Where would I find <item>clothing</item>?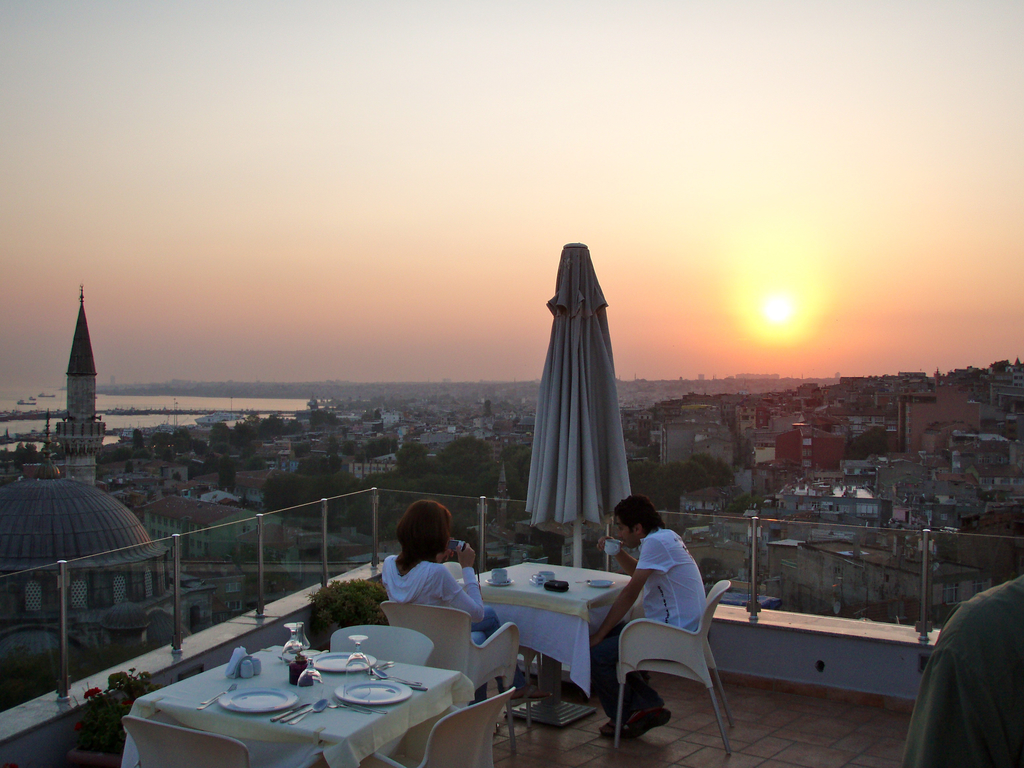
At select_region(372, 552, 510, 643).
